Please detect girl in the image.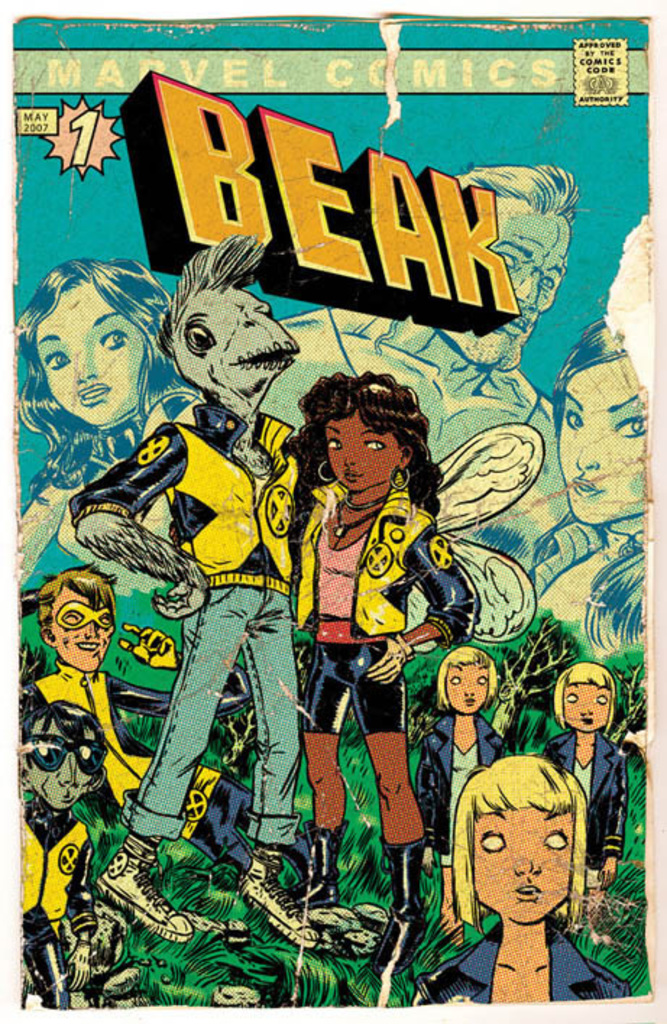
box(412, 752, 629, 1001).
